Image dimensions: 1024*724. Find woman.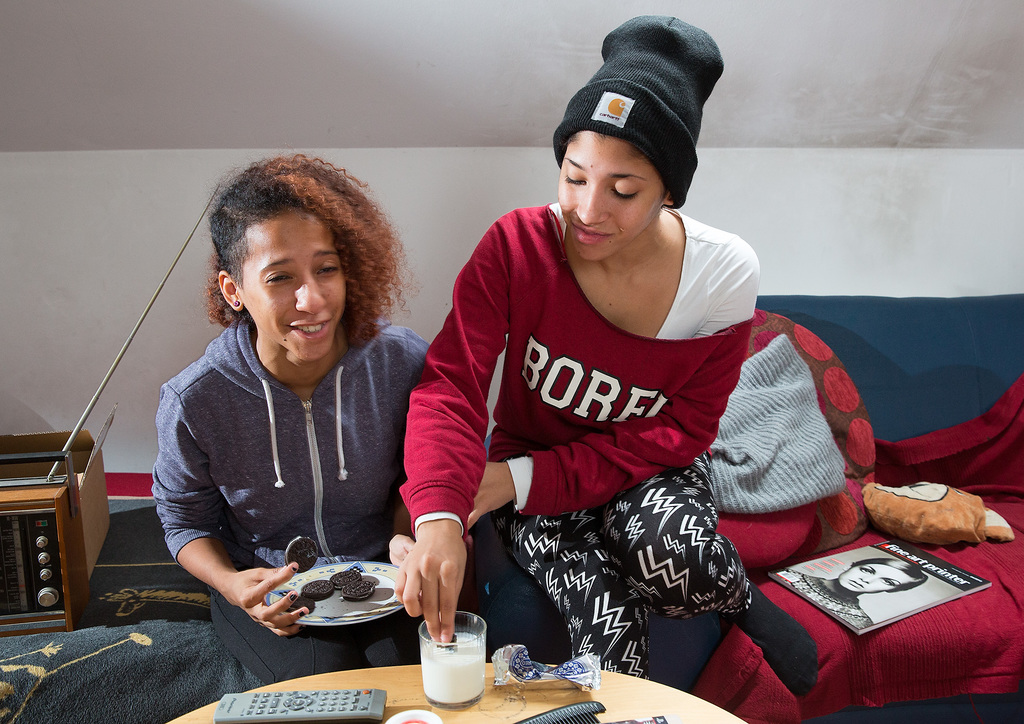
bbox=(144, 154, 429, 682).
